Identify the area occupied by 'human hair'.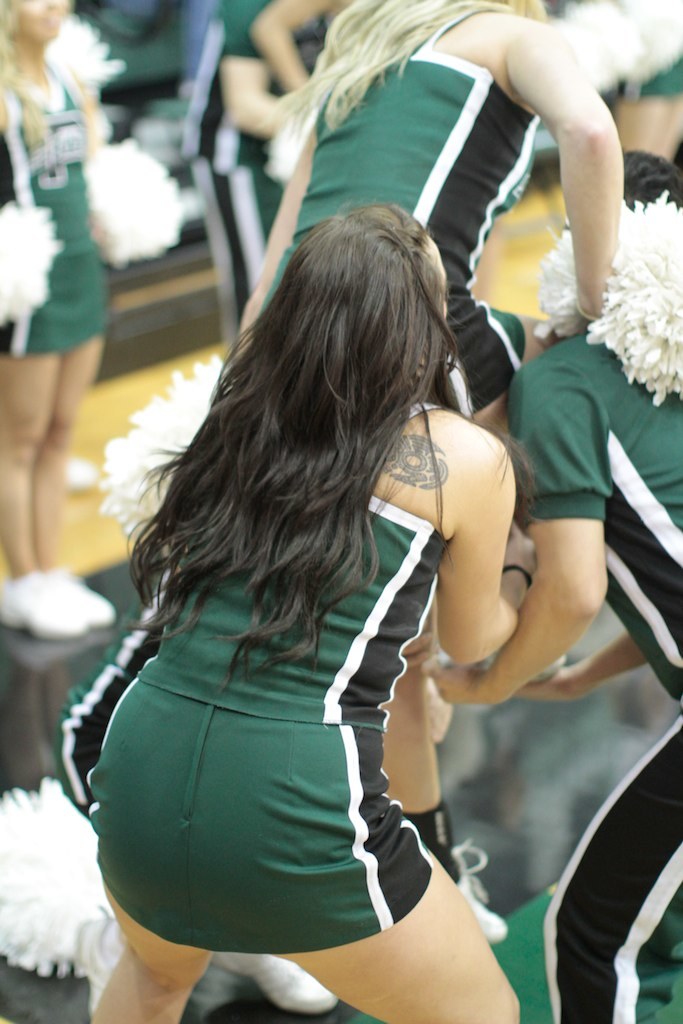
Area: Rect(90, 177, 460, 752).
